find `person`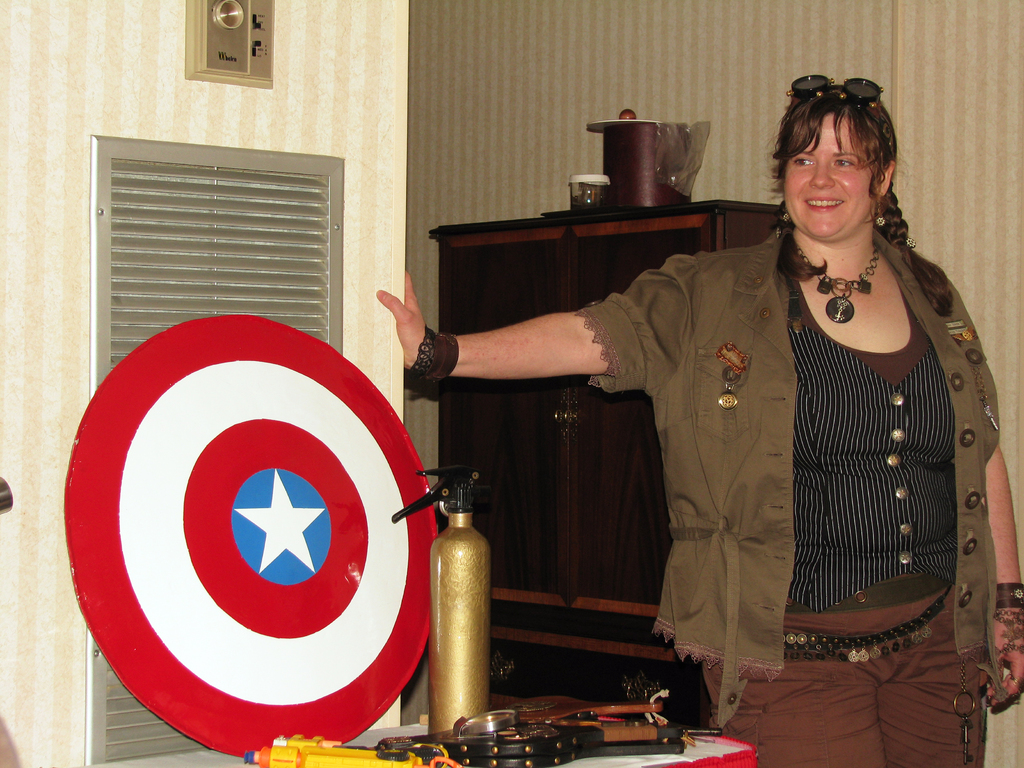
Rect(376, 72, 1023, 767)
